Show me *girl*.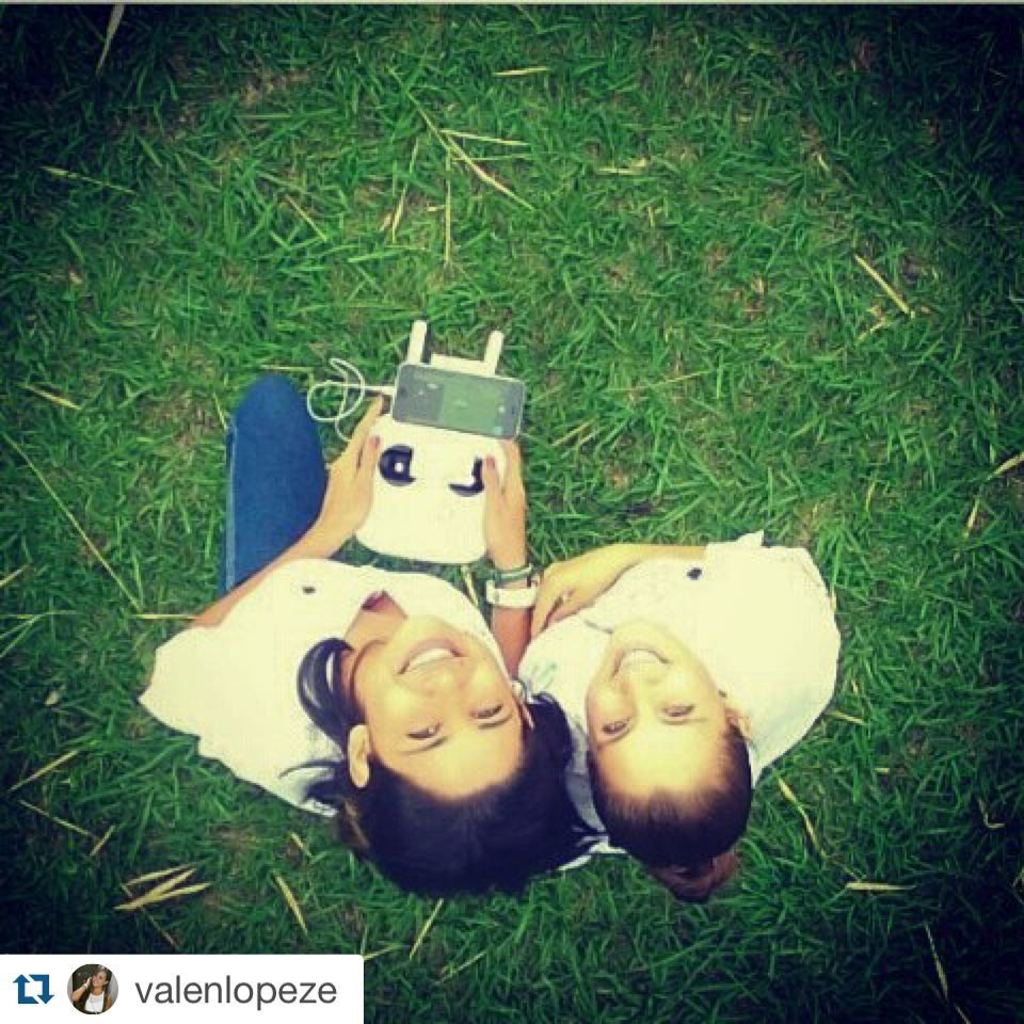
*girl* is here: 519,527,843,908.
